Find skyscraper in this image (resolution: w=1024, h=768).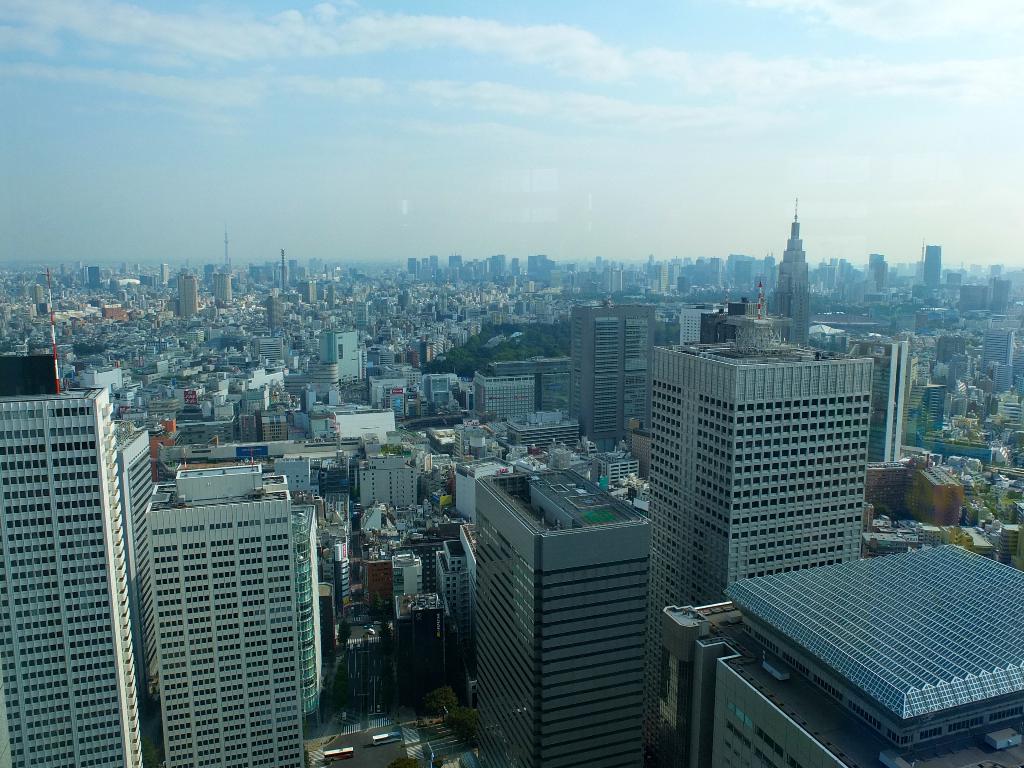
<region>557, 294, 657, 456</region>.
